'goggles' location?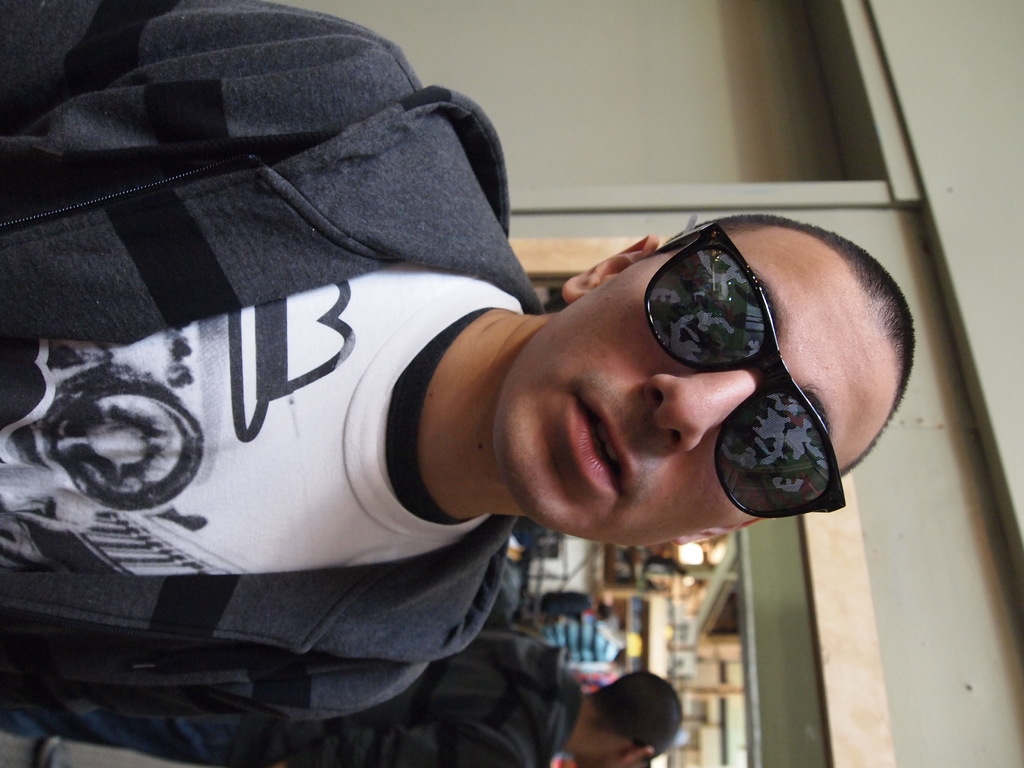
{"left": 640, "top": 216, "right": 849, "bottom": 521}
